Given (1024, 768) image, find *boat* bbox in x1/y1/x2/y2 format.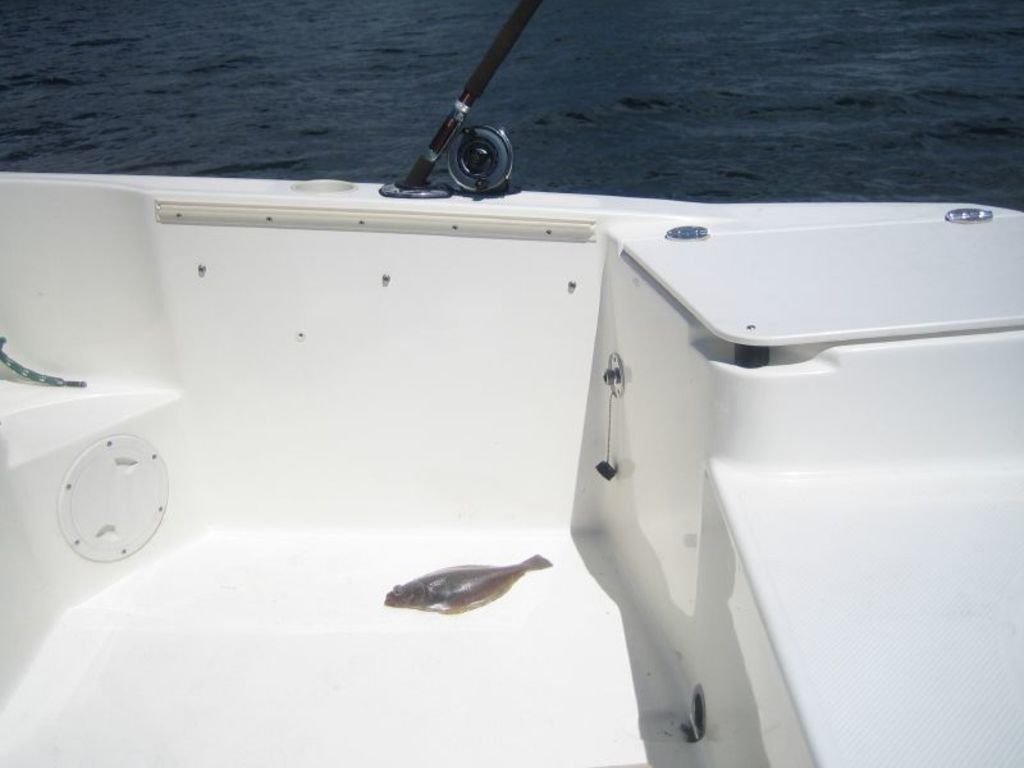
63/141/1019/719.
